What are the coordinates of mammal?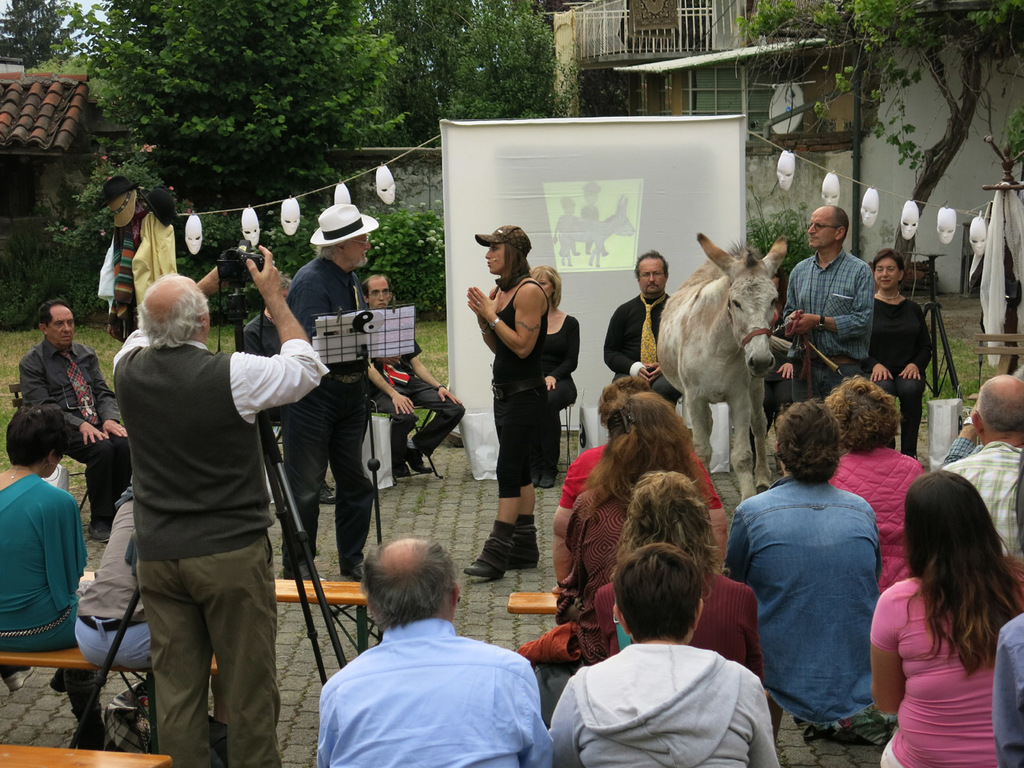
(x1=4, y1=414, x2=98, y2=709).
